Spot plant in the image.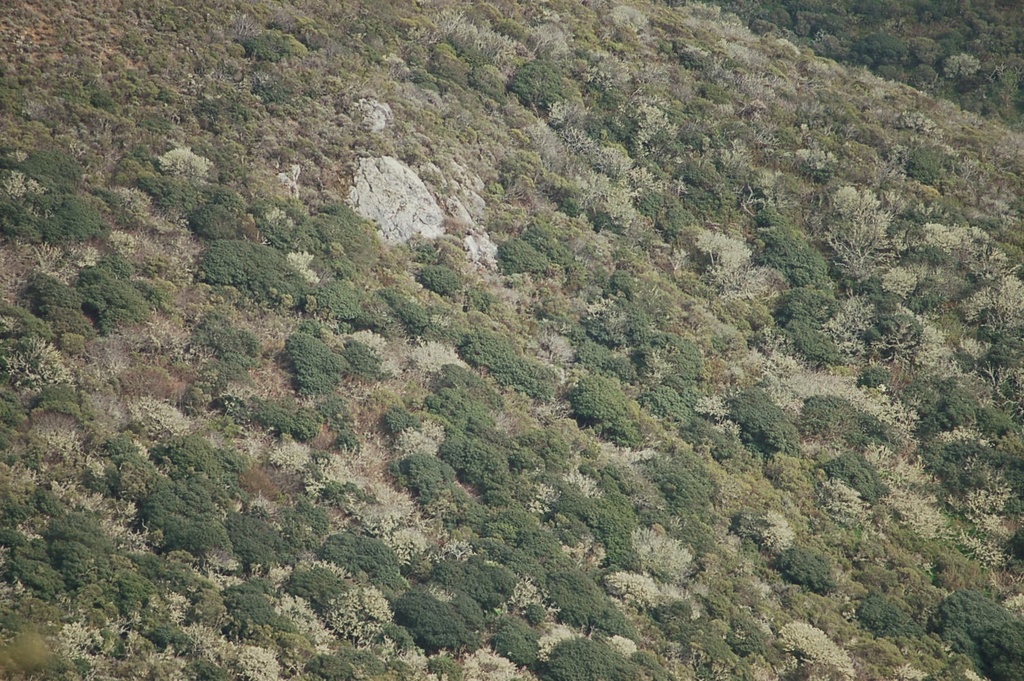
plant found at box(430, 362, 489, 415).
